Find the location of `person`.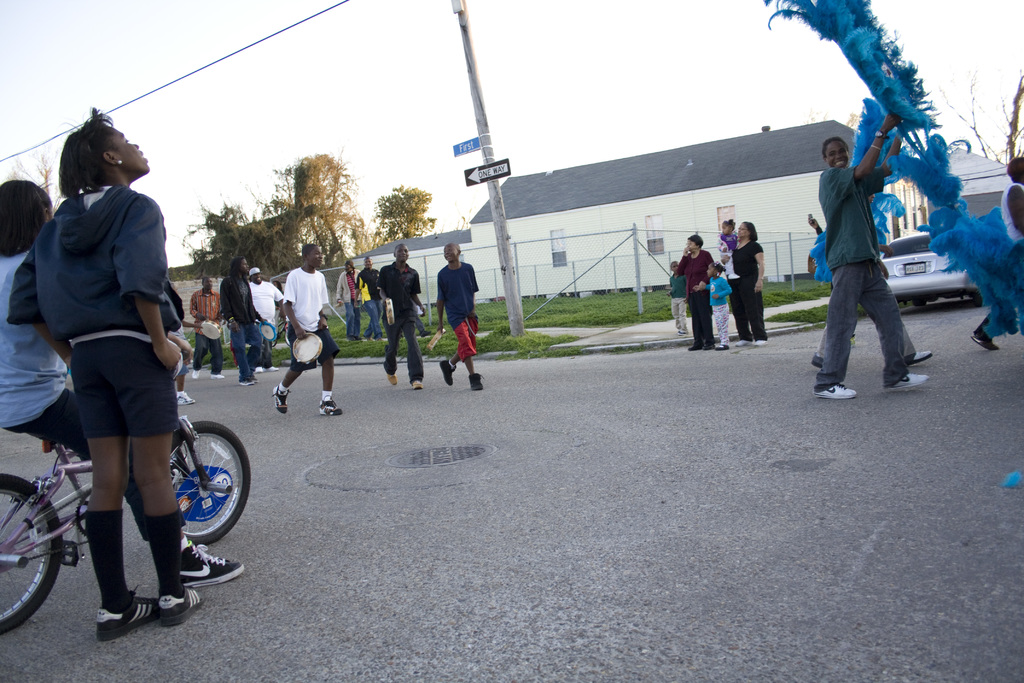
Location: bbox(803, 132, 936, 393).
